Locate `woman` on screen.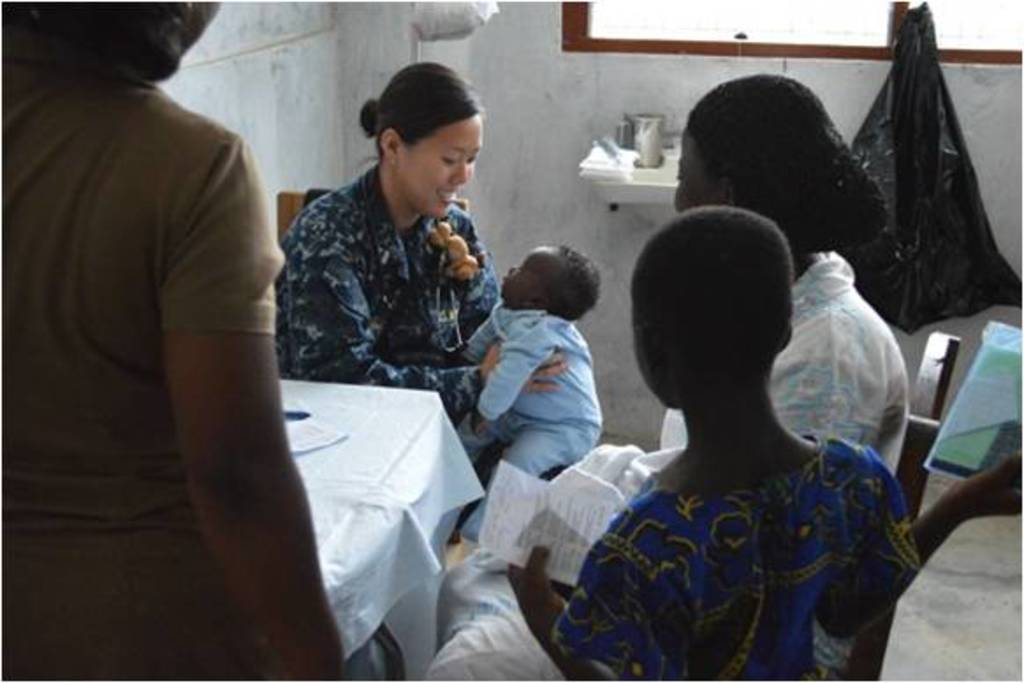
On screen at <bbox>426, 69, 906, 681</bbox>.
